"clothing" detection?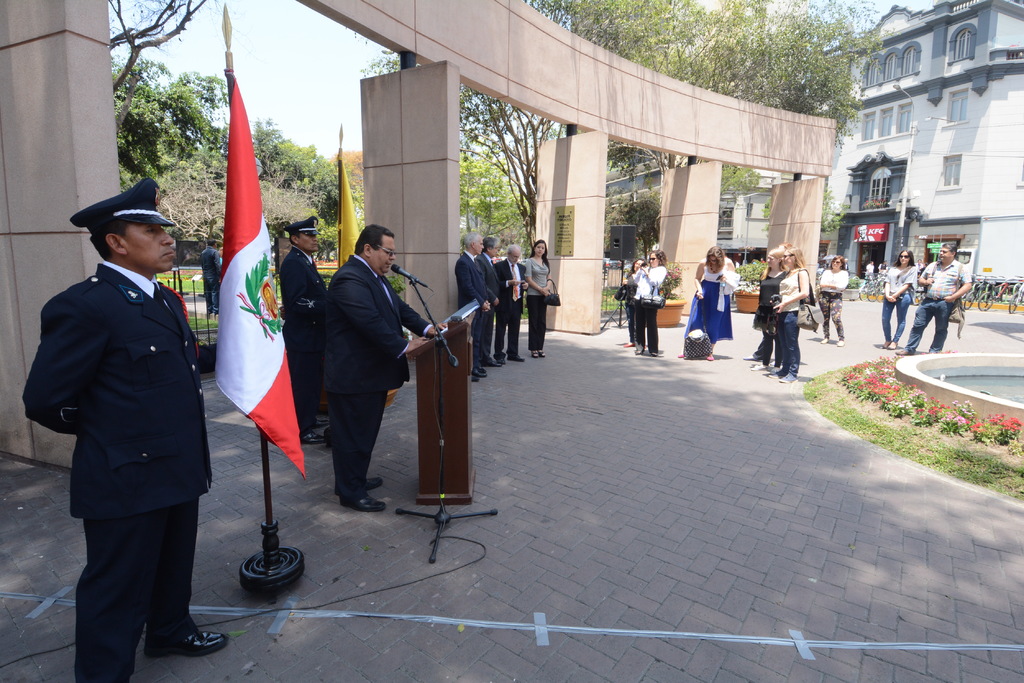
box=[684, 257, 733, 344]
